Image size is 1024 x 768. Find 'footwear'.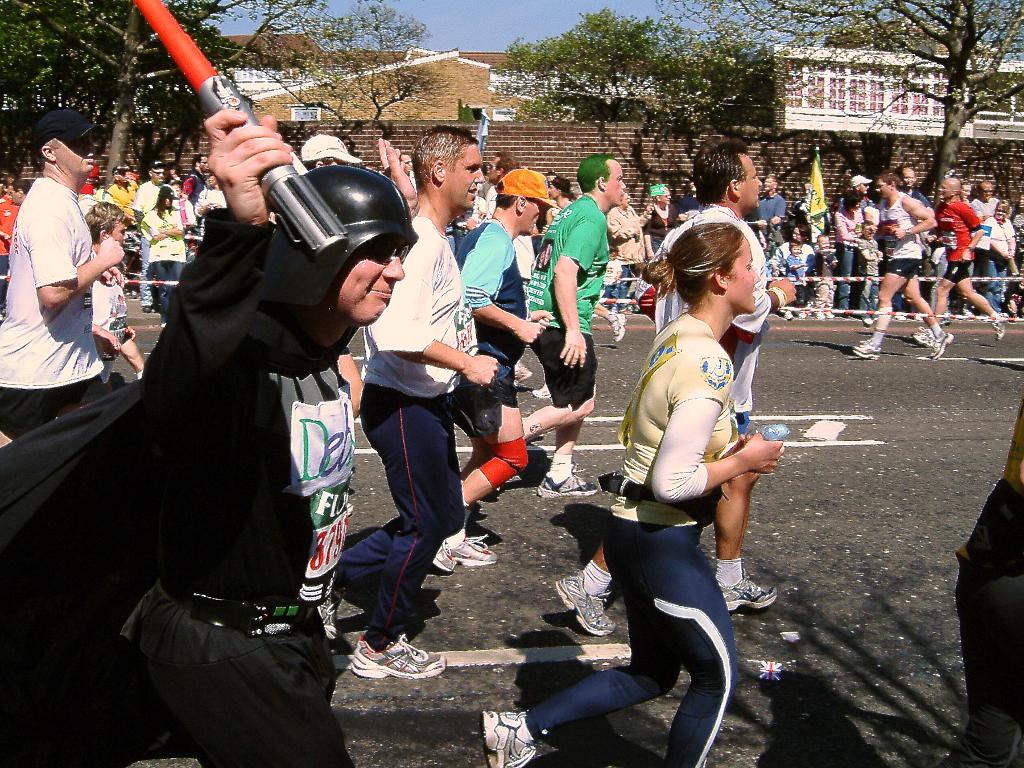
bbox=(931, 331, 953, 357).
